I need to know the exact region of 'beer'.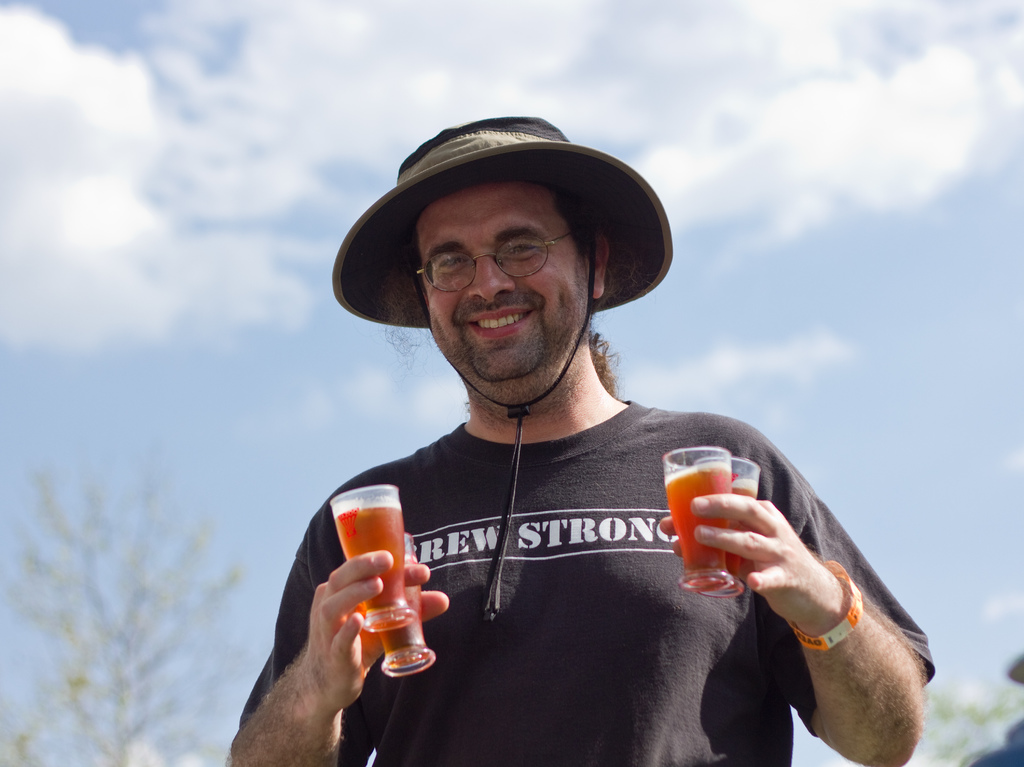
Region: 341,499,412,604.
